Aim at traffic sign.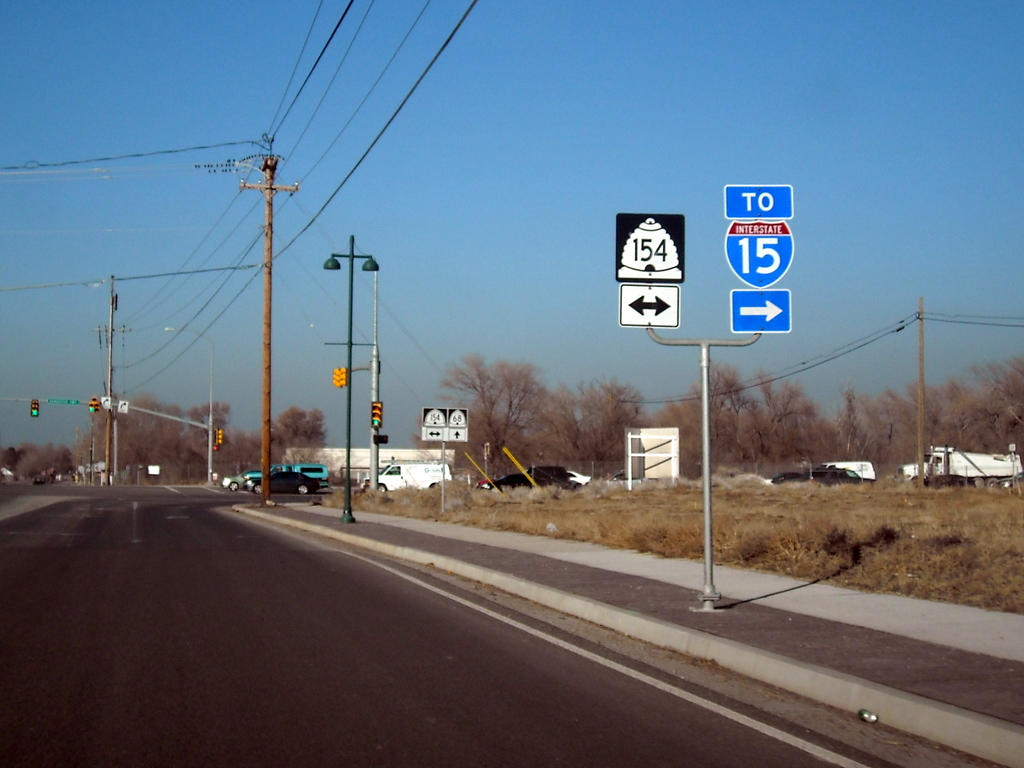
Aimed at Rect(722, 182, 794, 218).
